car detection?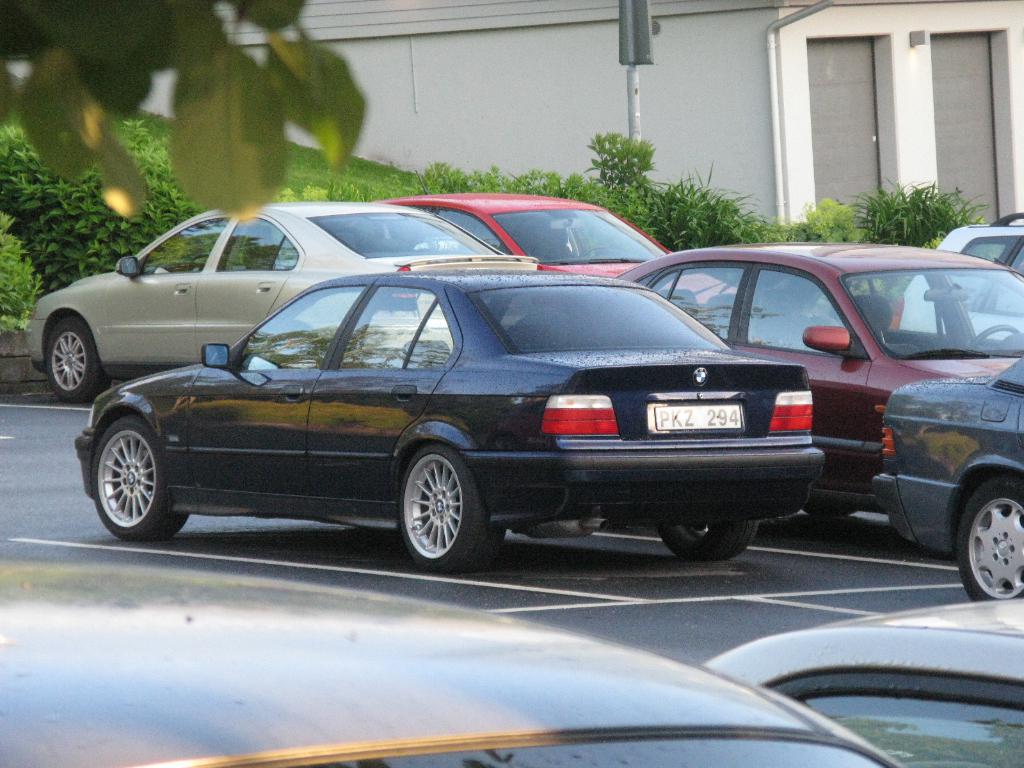
[x1=870, y1=358, x2=1023, y2=597]
